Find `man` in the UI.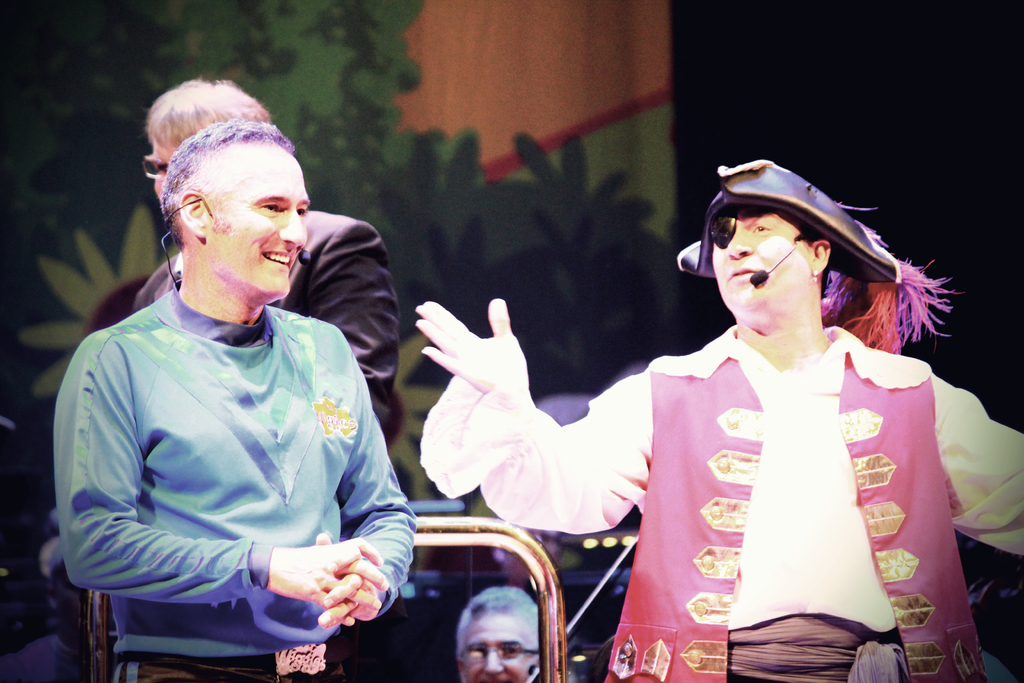
UI element at 83 74 404 447.
